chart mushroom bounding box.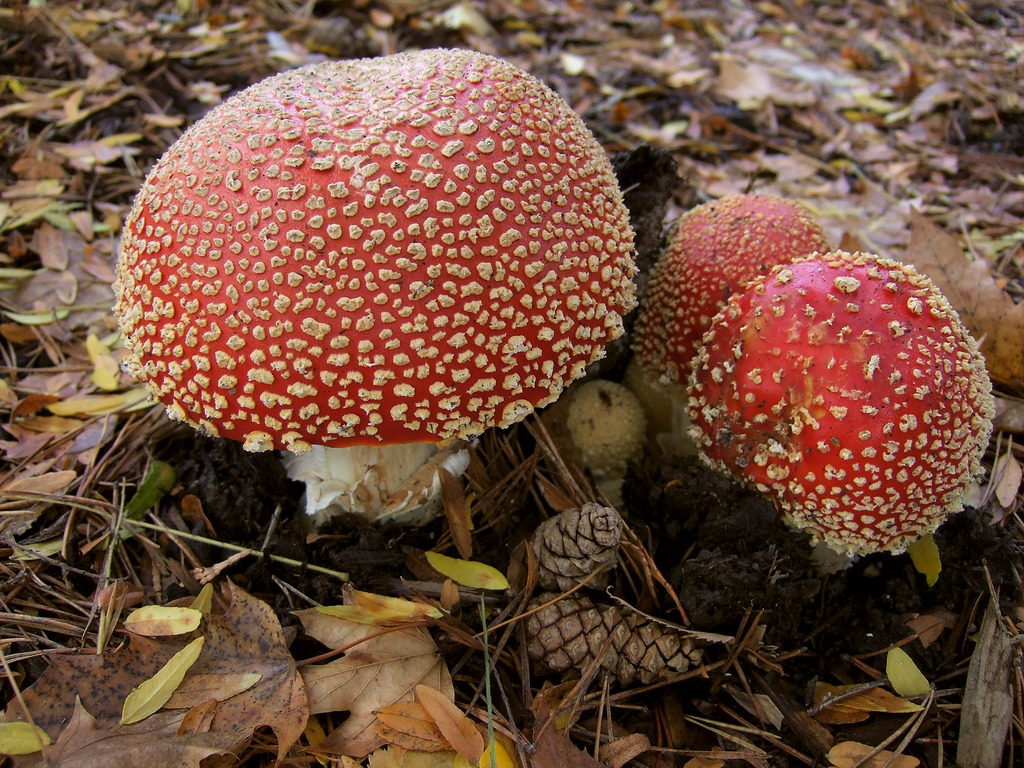
Charted: box(632, 193, 833, 458).
